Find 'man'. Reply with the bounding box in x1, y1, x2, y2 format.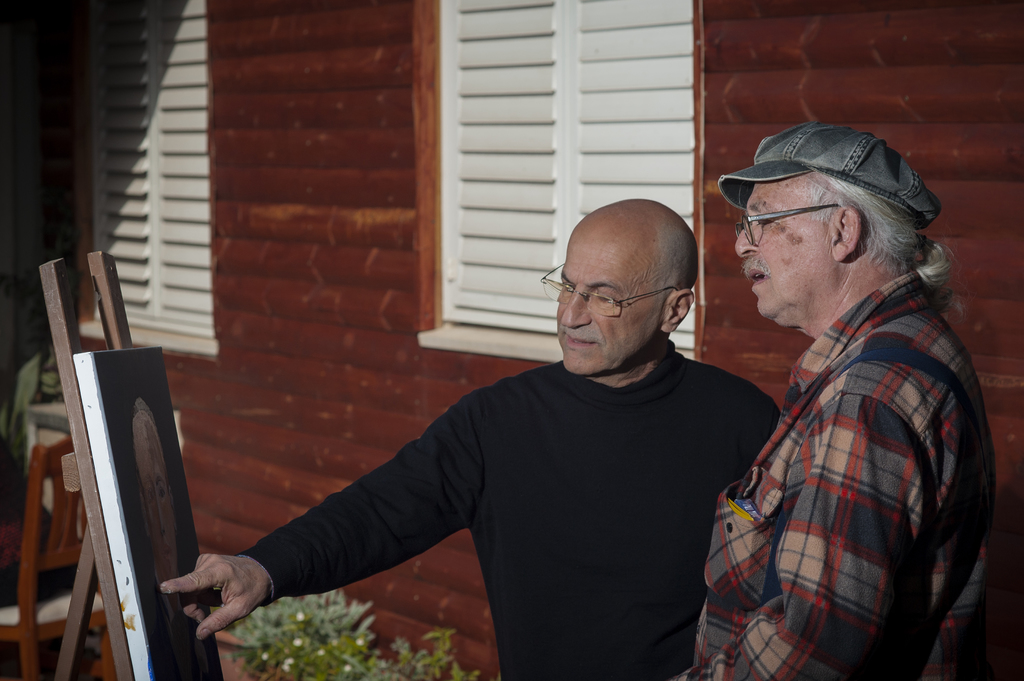
161, 196, 780, 680.
